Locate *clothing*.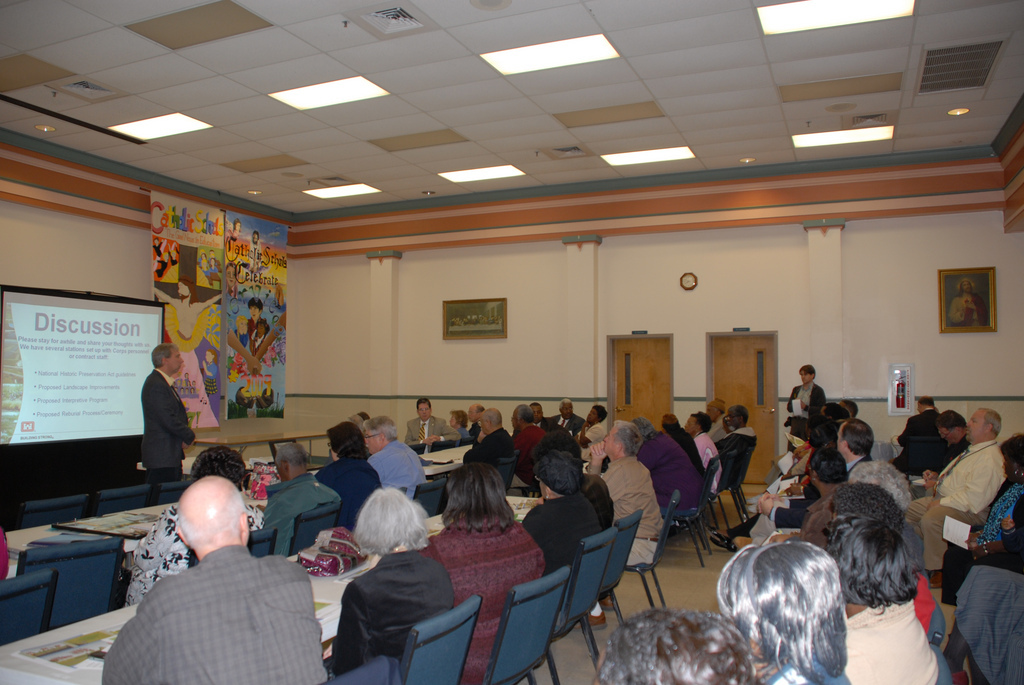
Bounding box: rect(592, 451, 672, 544).
